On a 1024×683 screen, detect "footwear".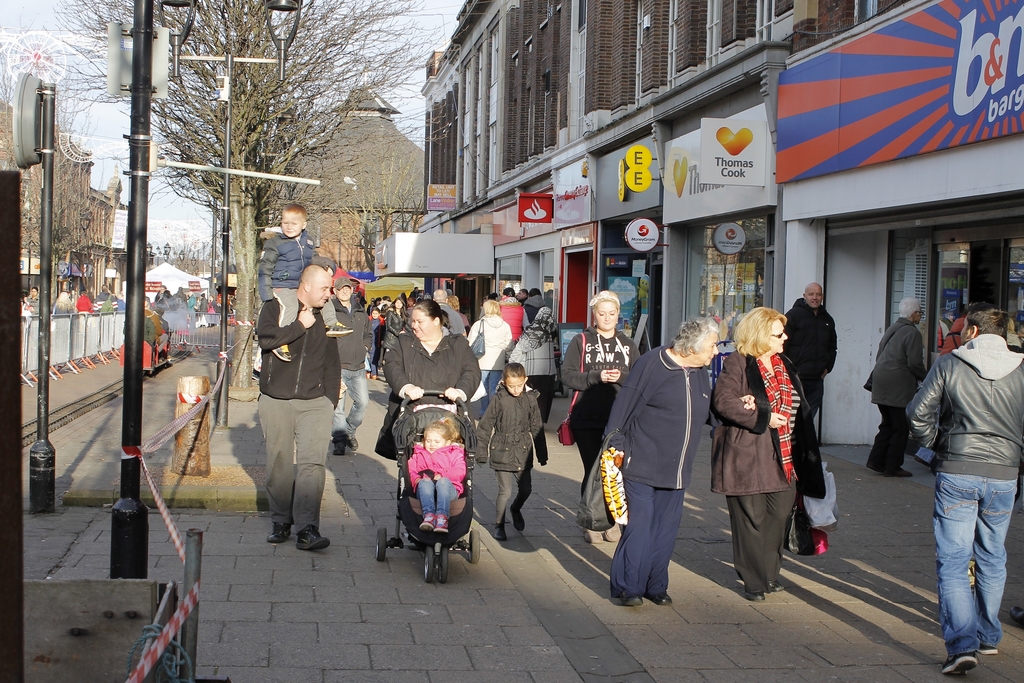
(x1=623, y1=573, x2=643, y2=607).
